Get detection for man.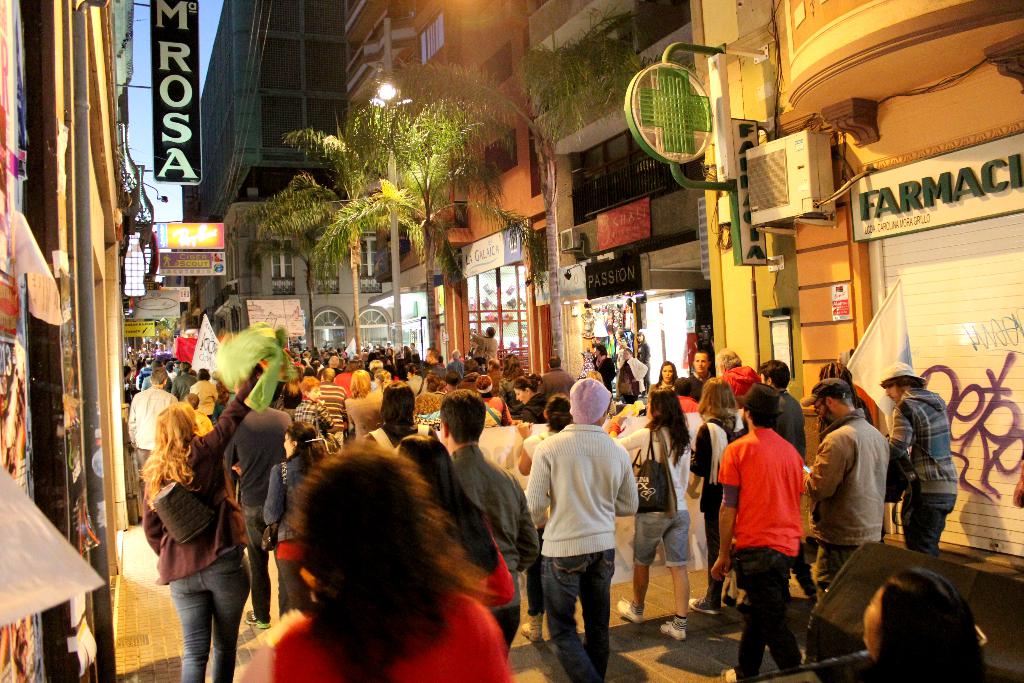
Detection: box(413, 345, 421, 354).
